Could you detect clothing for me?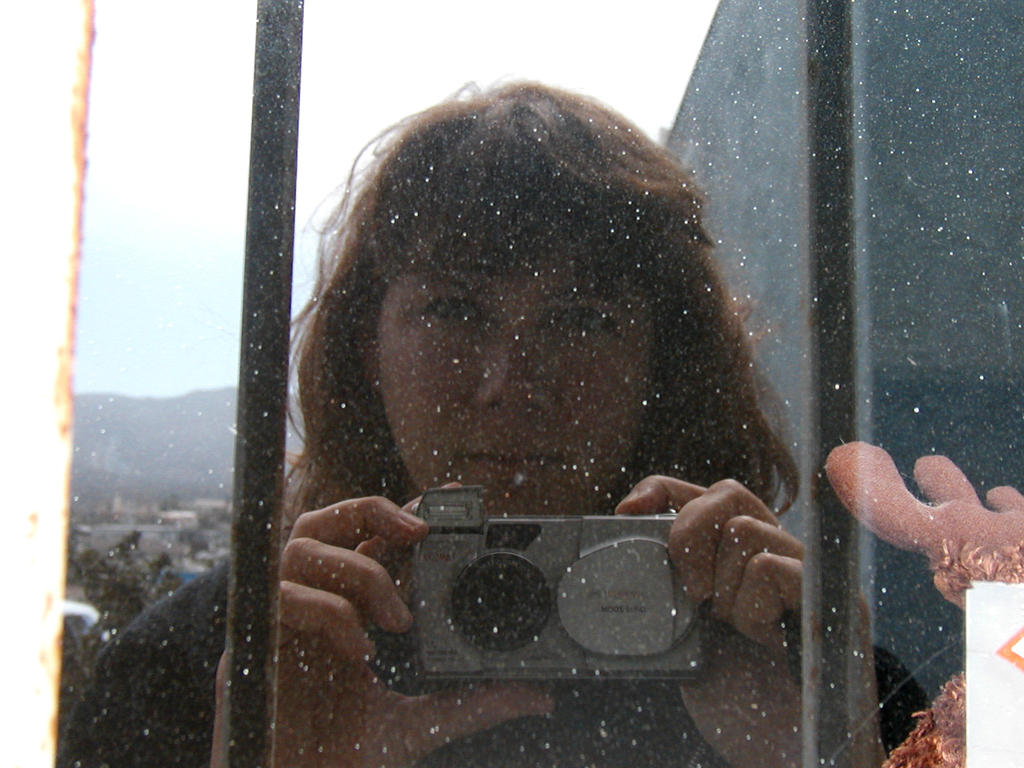
Detection result: <box>54,554,934,767</box>.
